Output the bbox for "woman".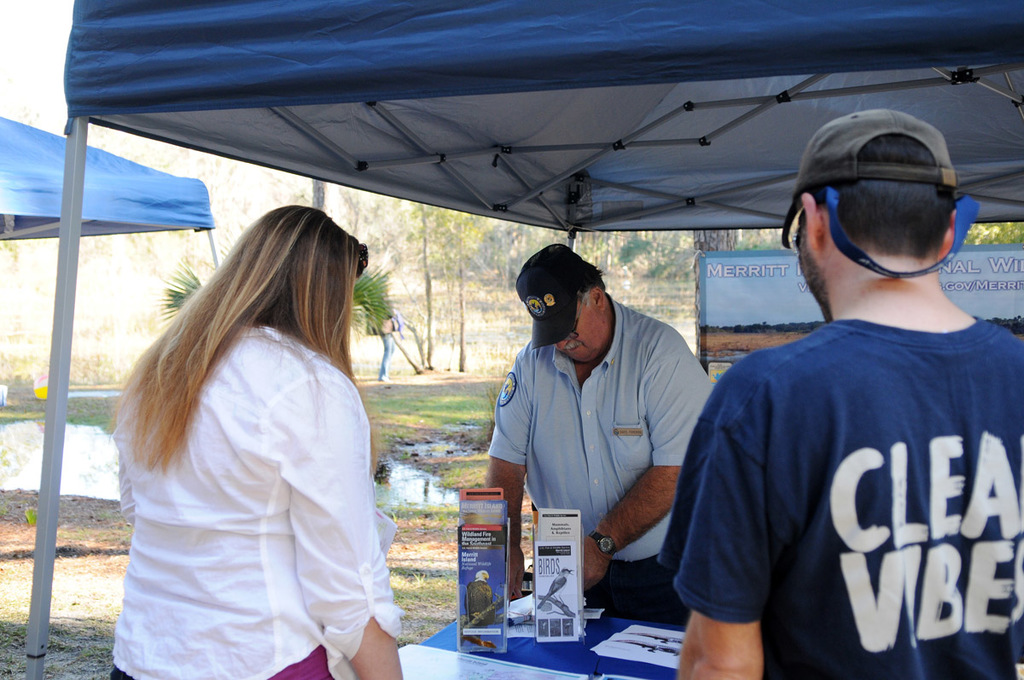
<region>101, 177, 412, 679</region>.
